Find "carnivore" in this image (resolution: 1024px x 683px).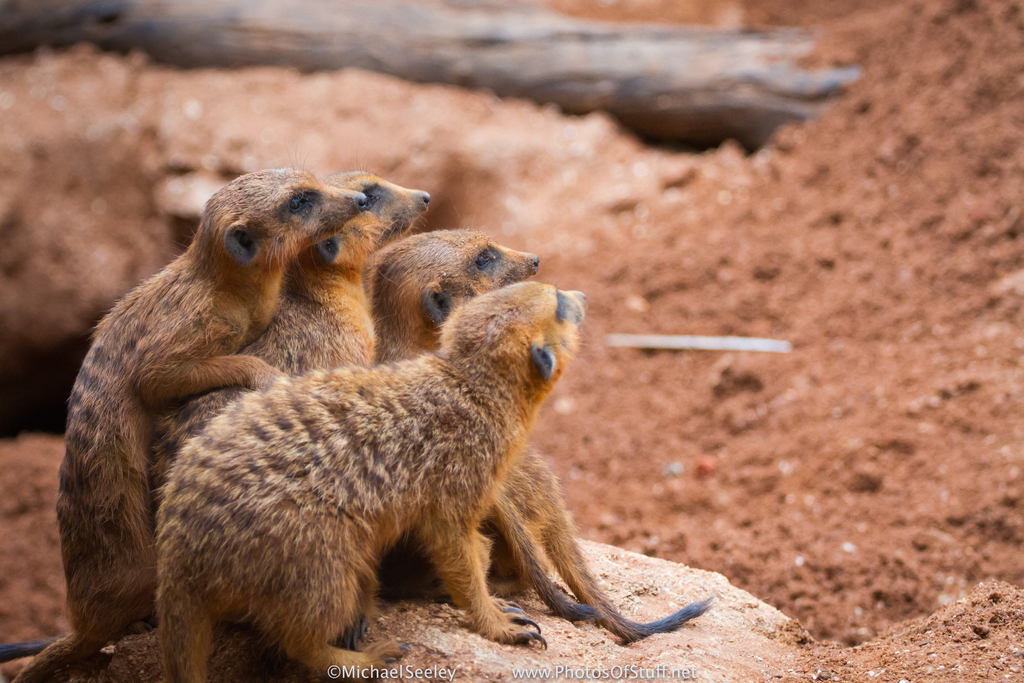
Rect(369, 215, 711, 662).
